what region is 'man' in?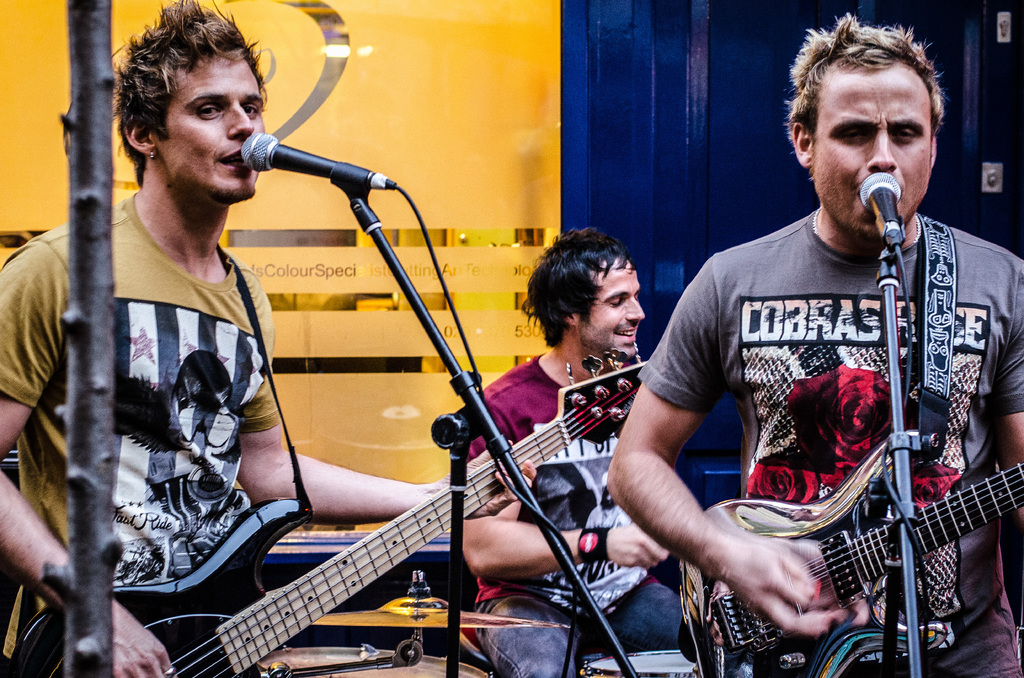
(left=446, top=225, right=690, bottom=675).
